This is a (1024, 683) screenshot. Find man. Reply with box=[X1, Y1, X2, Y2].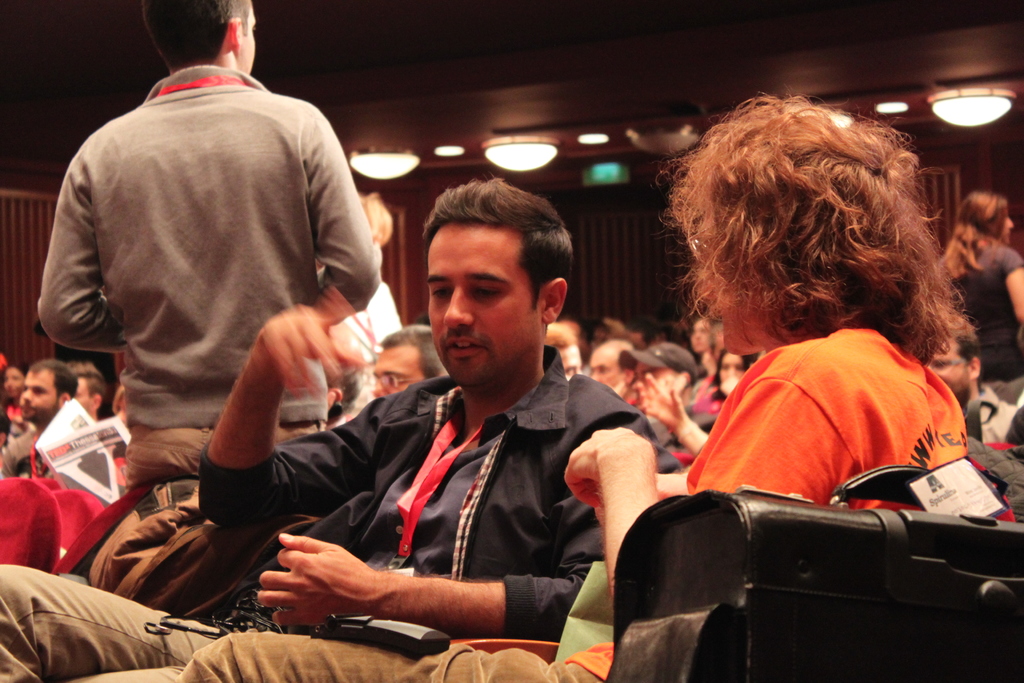
box=[618, 340, 714, 467].
